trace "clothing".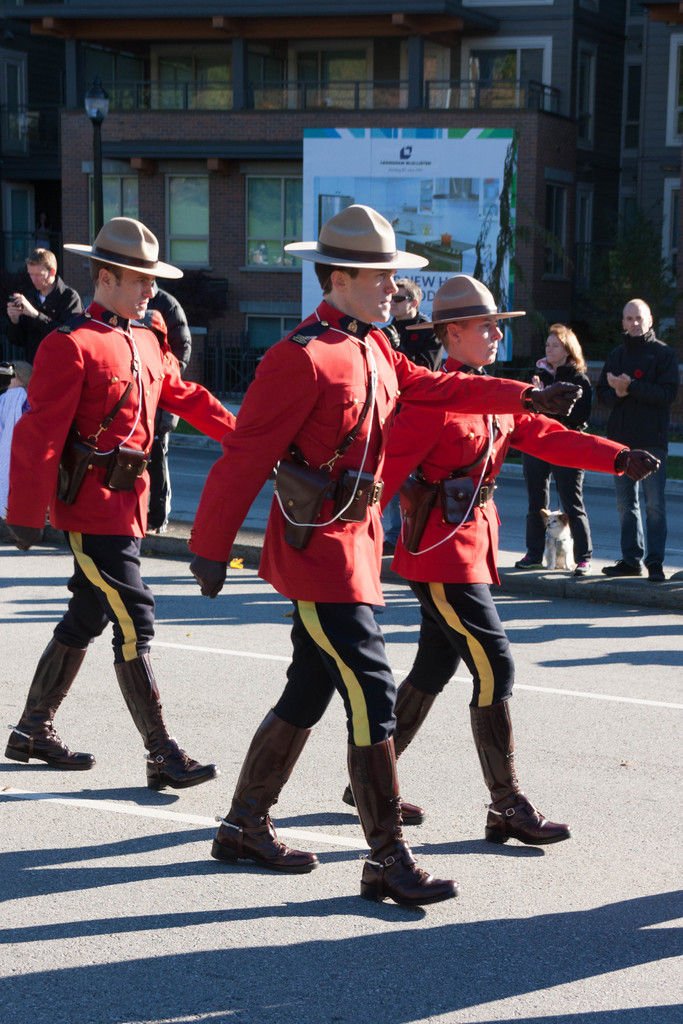
Traced to crop(386, 356, 628, 804).
